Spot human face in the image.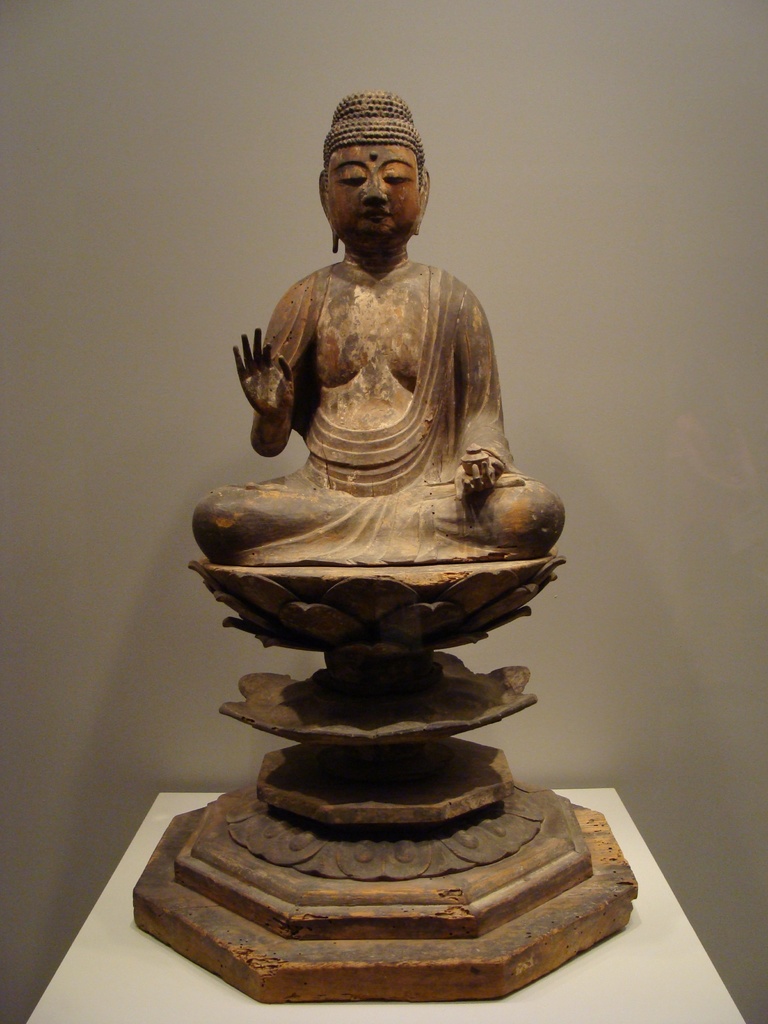
human face found at Rect(321, 140, 422, 240).
